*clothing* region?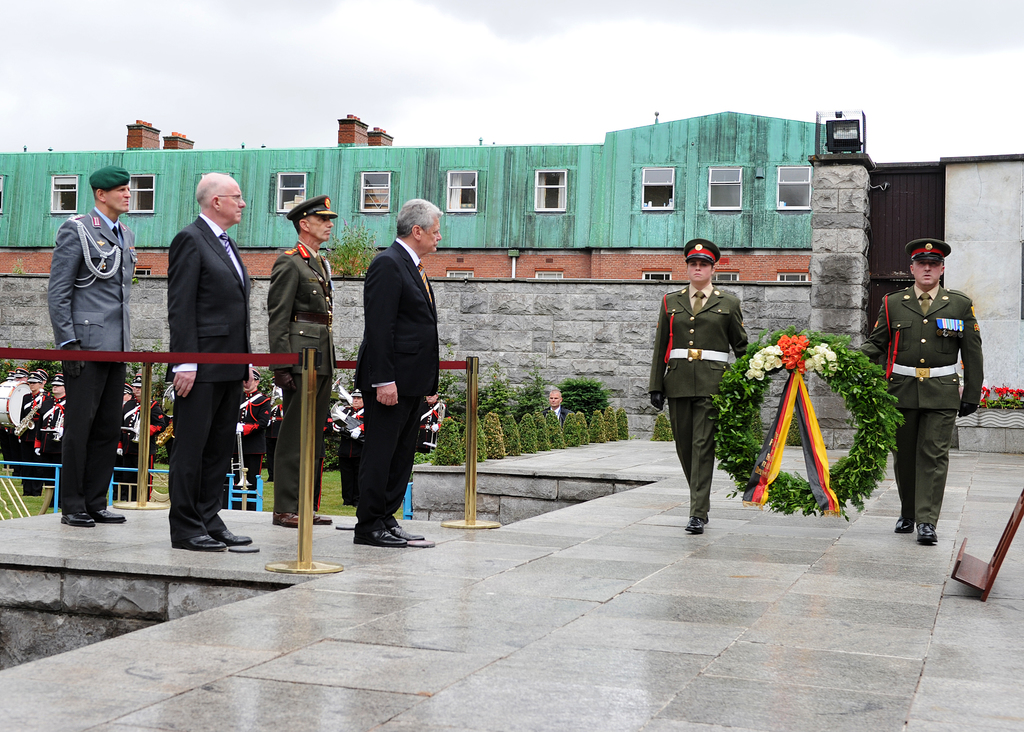
crop(883, 248, 996, 523)
